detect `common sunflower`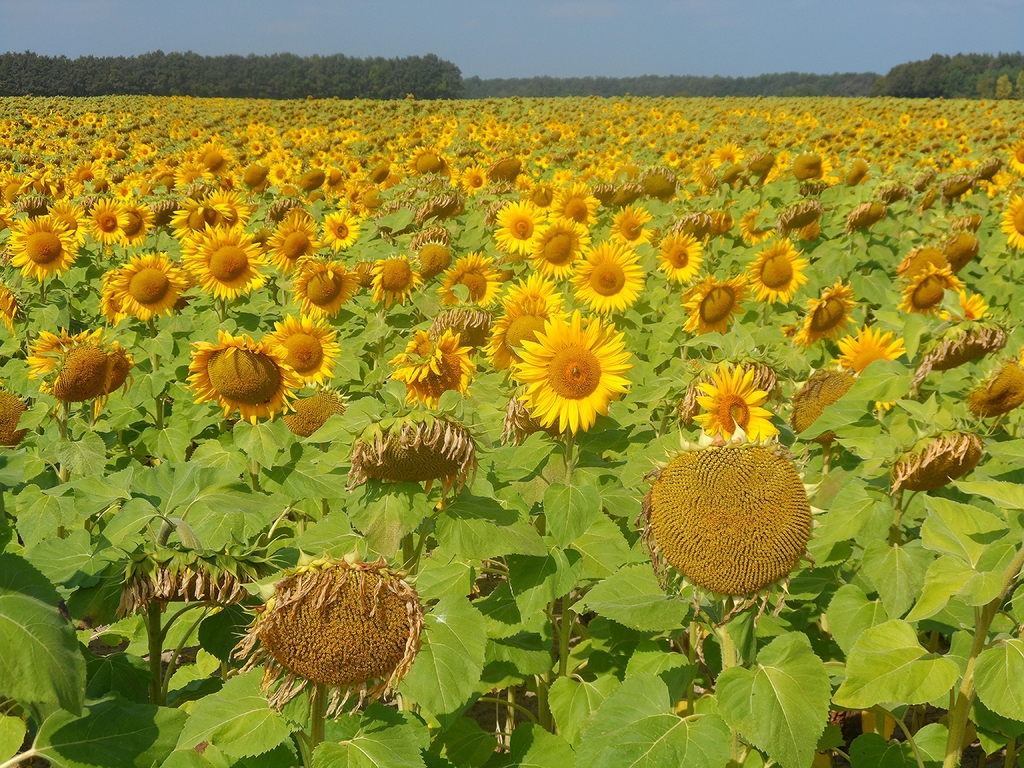
[x1=395, y1=151, x2=445, y2=180]
